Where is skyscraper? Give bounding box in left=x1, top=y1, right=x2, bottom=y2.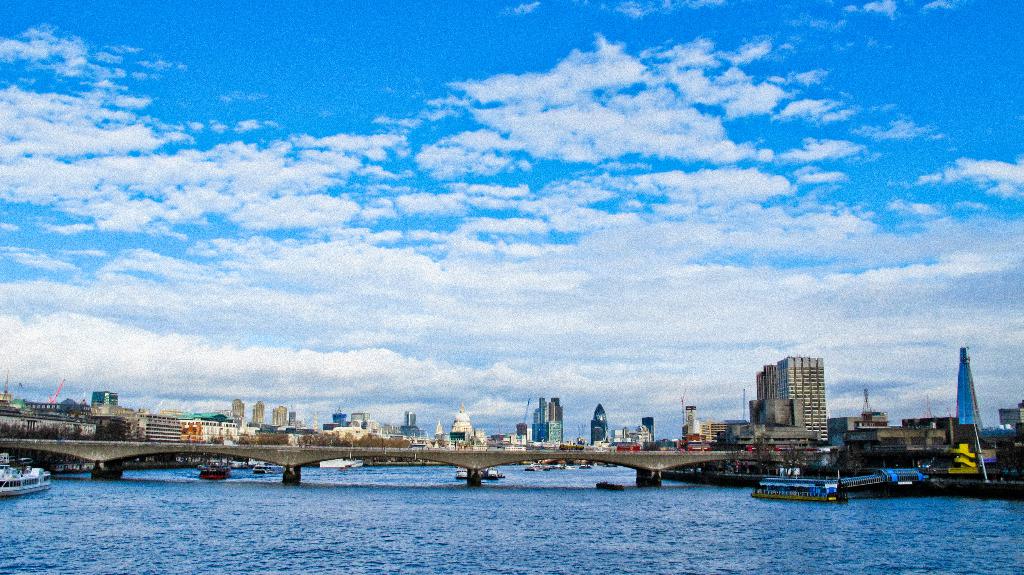
left=528, top=390, right=567, bottom=448.
